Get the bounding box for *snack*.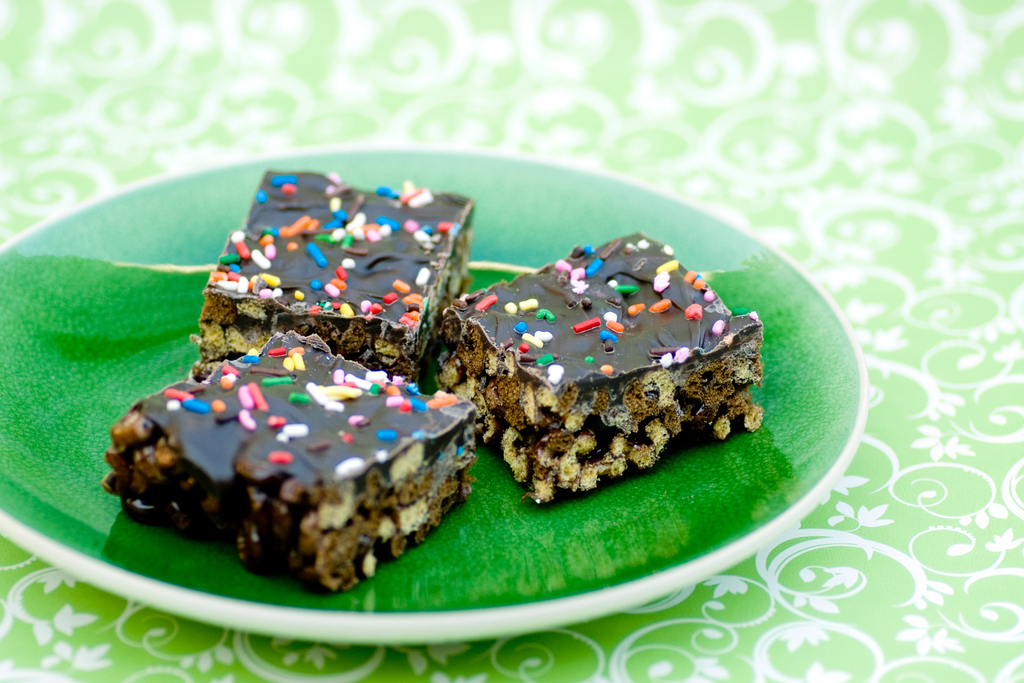
region(199, 172, 472, 386).
